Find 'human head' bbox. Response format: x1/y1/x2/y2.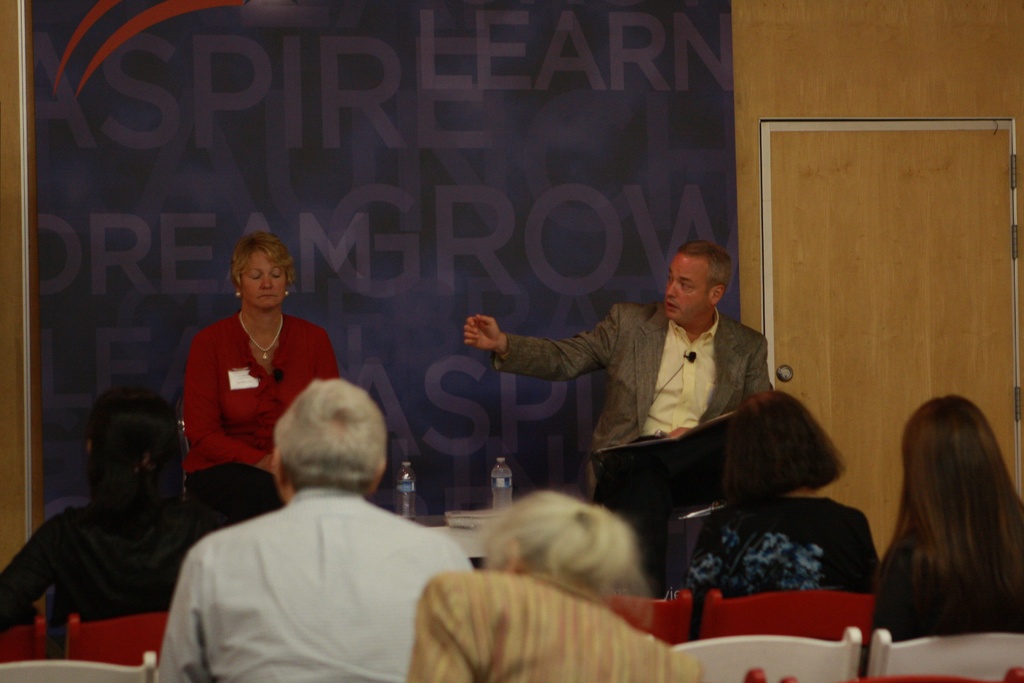
476/486/653/619.
